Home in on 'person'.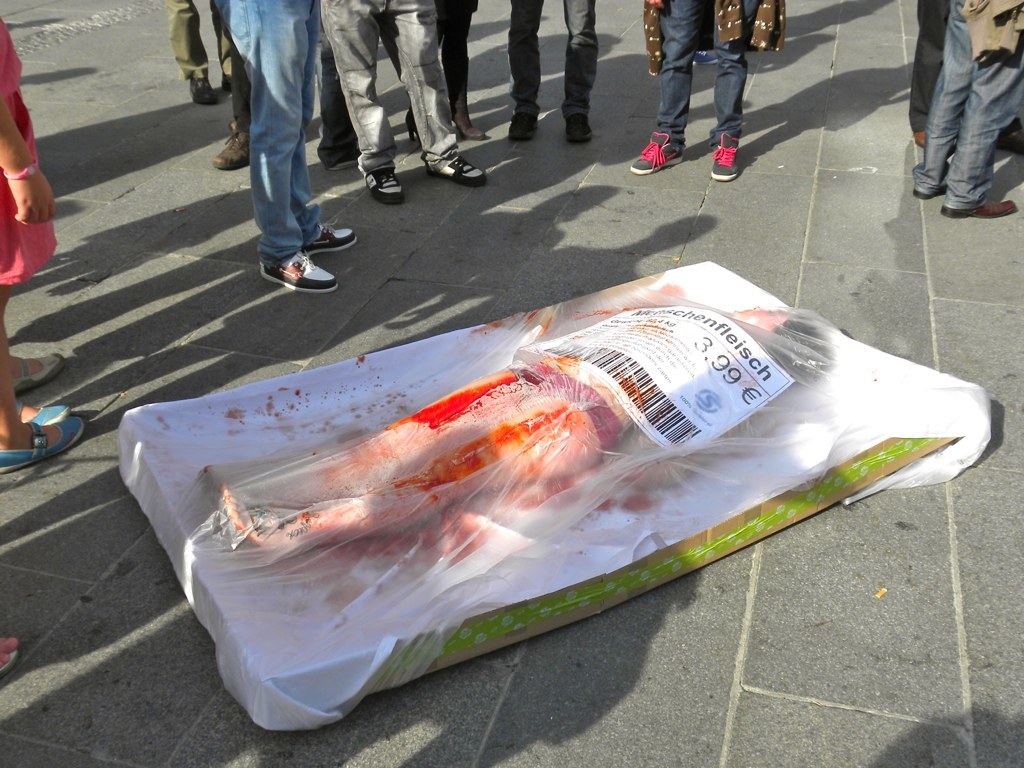
Homed in at {"x1": 193, "y1": 306, "x2": 834, "y2": 550}.
